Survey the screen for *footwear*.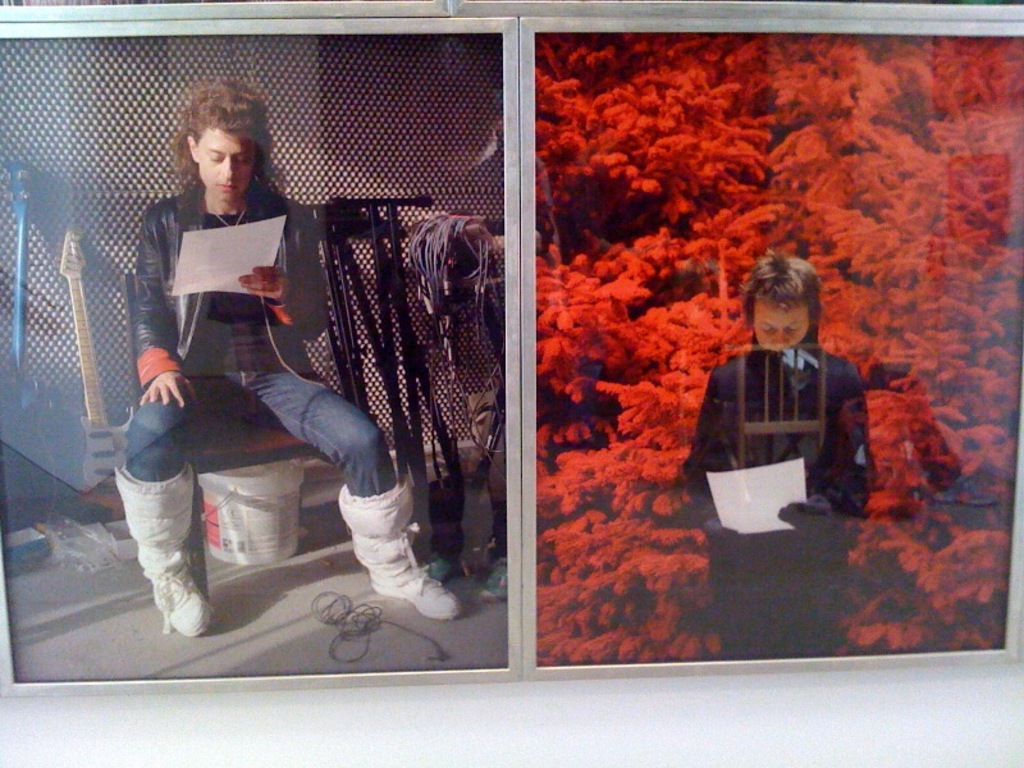
Survey found: BBox(114, 451, 219, 662).
